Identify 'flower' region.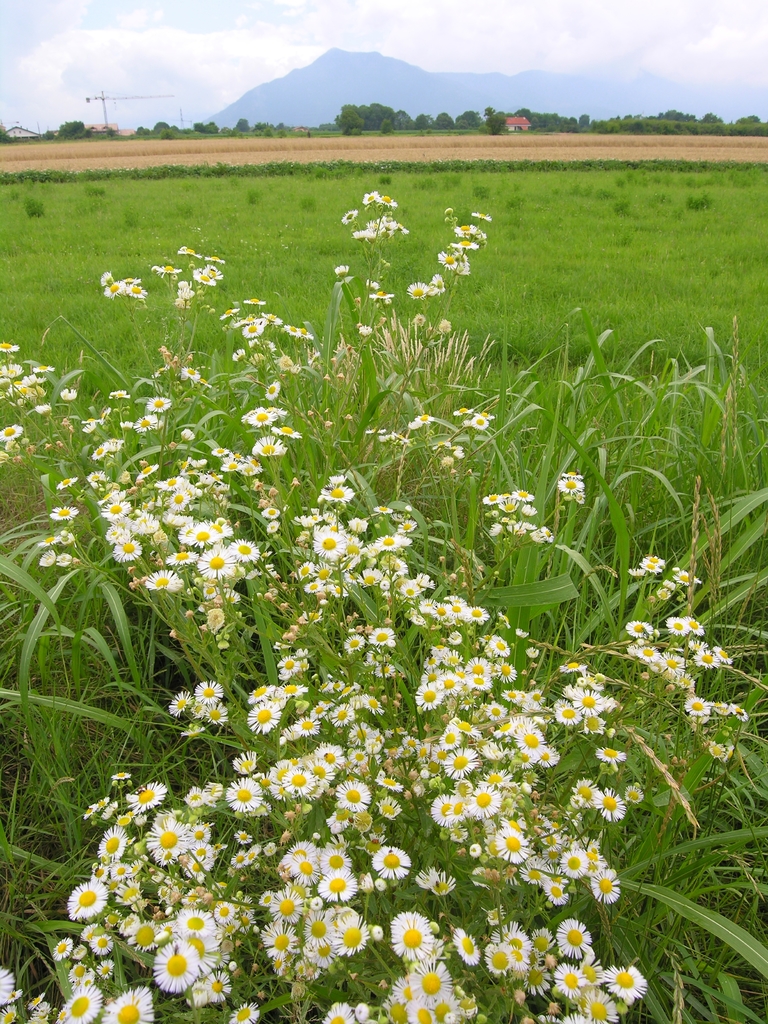
Region: box=[72, 873, 108, 922].
